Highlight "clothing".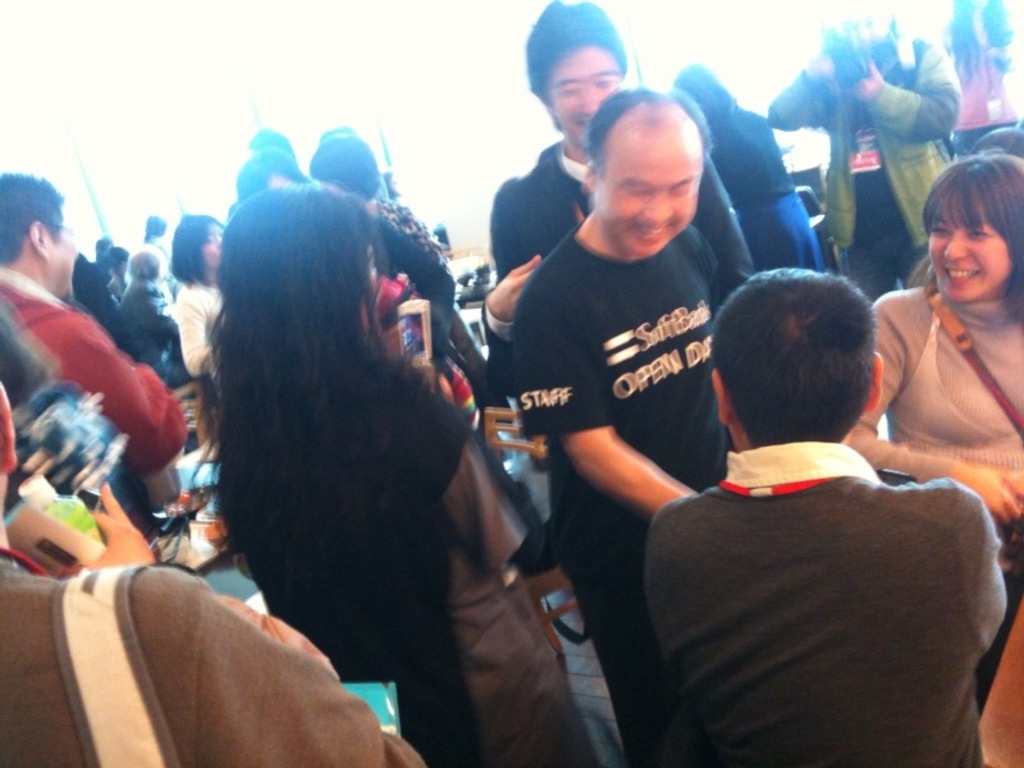
Highlighted region: rect(238, 344, 616, 767).
